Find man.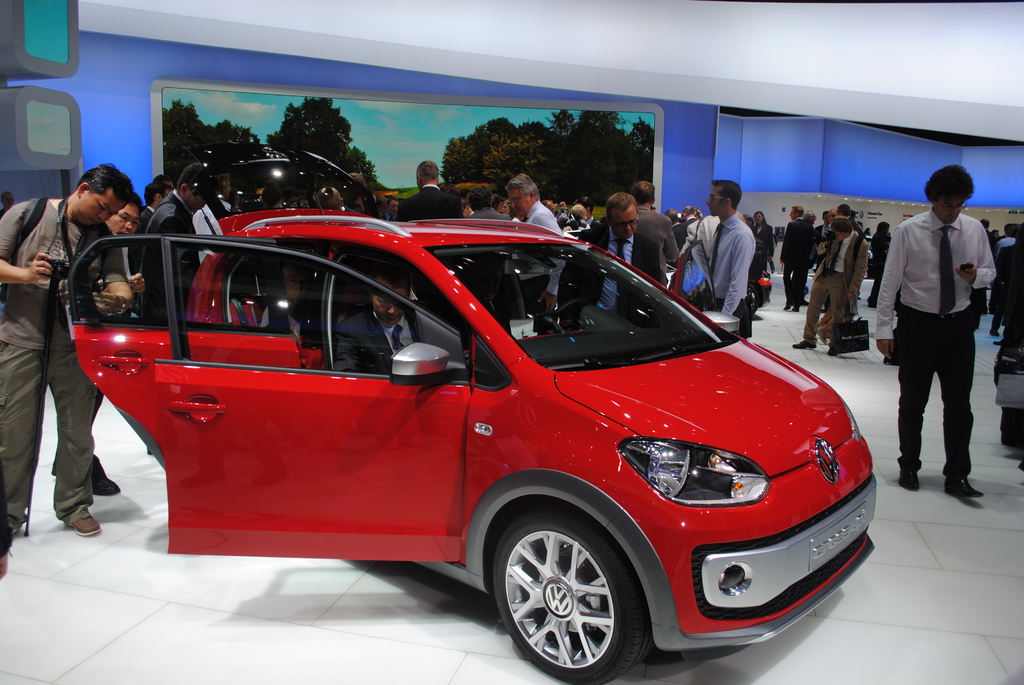
pyautogui.locateOnScreen(663, 209, 689, 247).
